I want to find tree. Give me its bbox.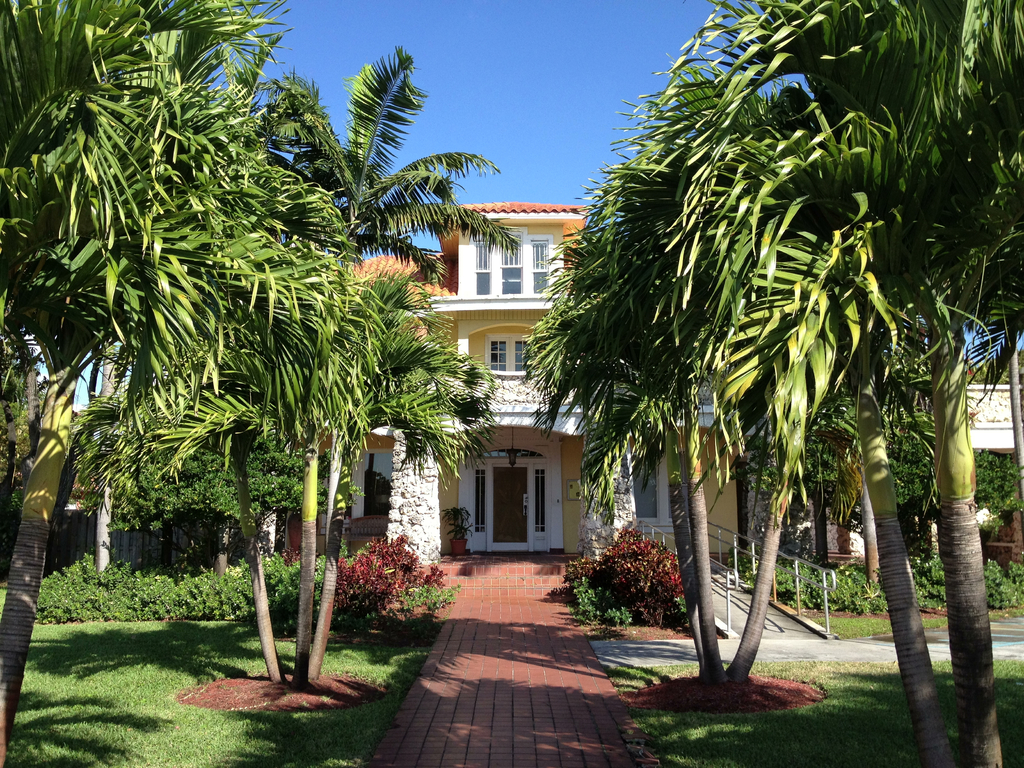
(x1=751, y1=375, x2=1019, y2=588).
